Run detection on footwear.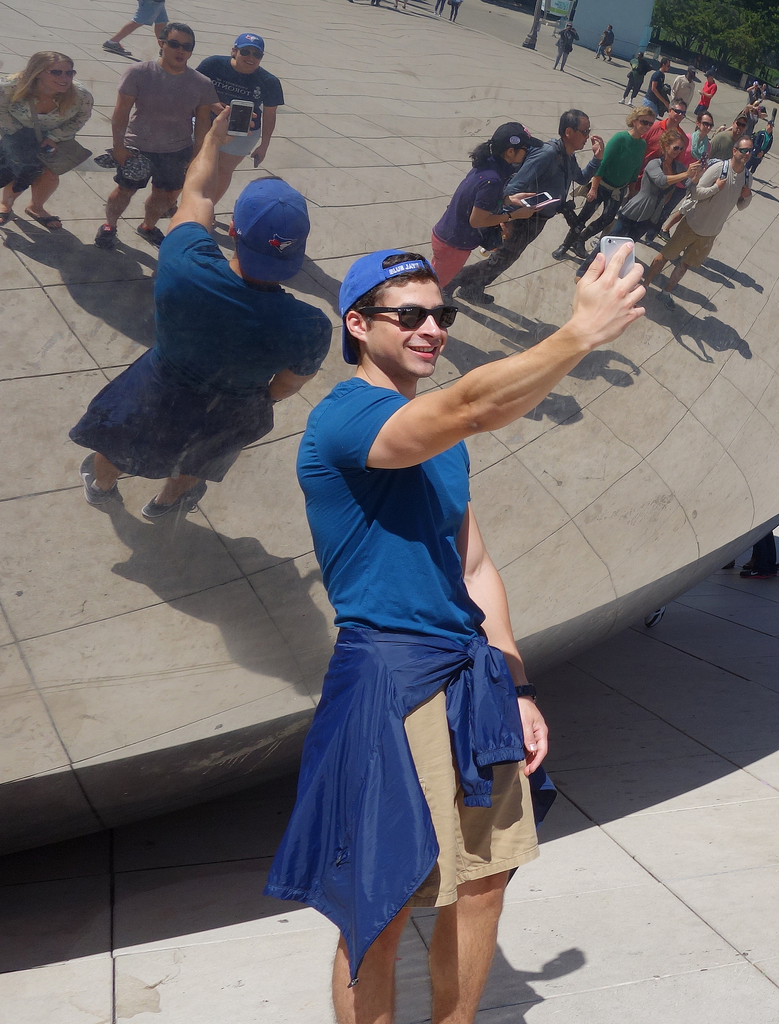
Result: 135 225 172 240.
